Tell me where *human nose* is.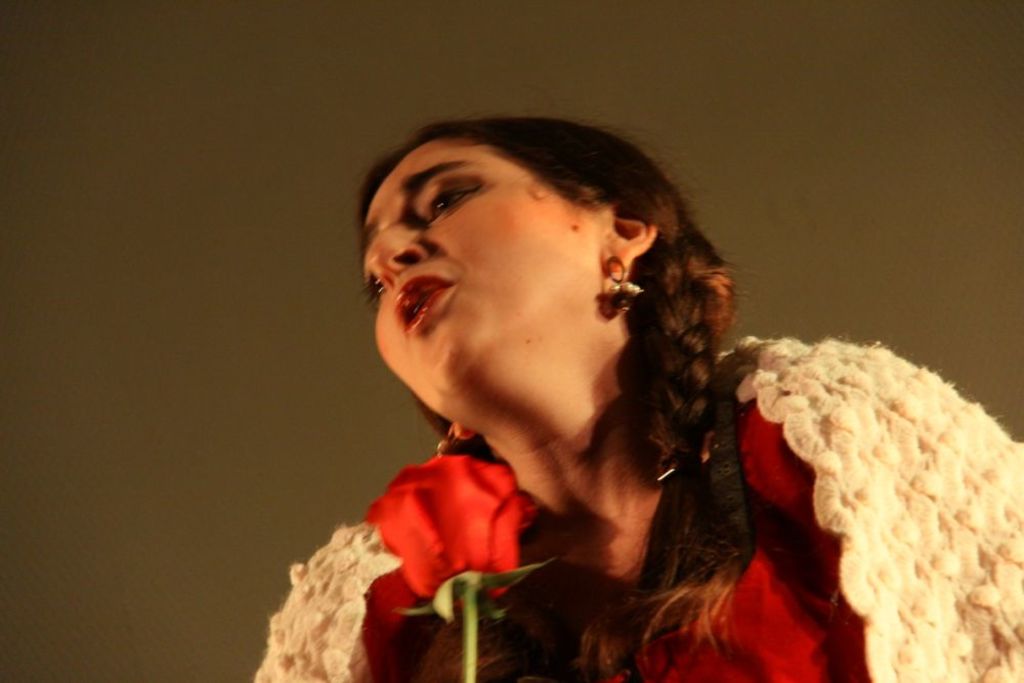
*human nose* is at 365,224,428,291.
